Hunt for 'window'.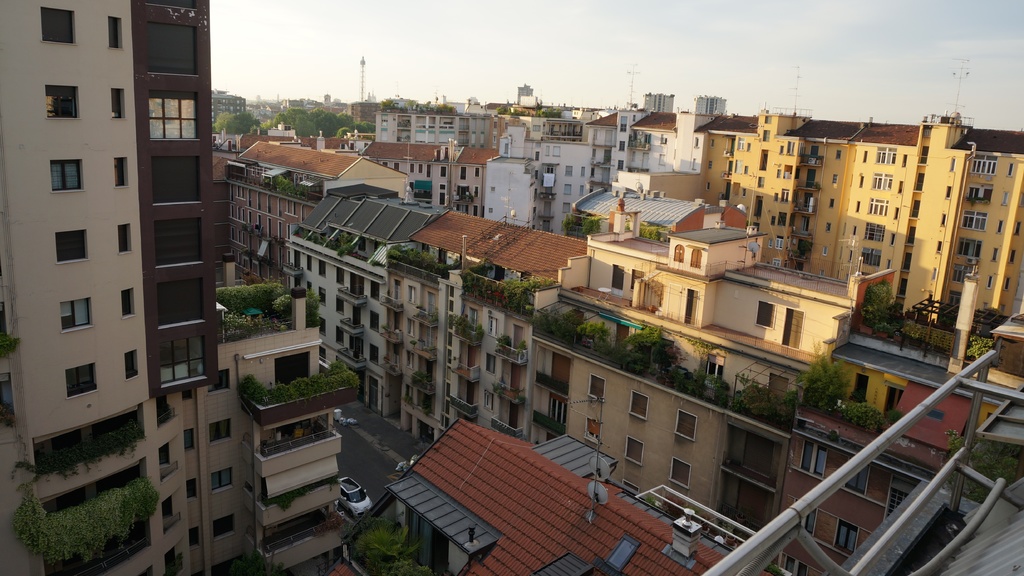
Hunted down at rect(58, 296, 91, 334).
